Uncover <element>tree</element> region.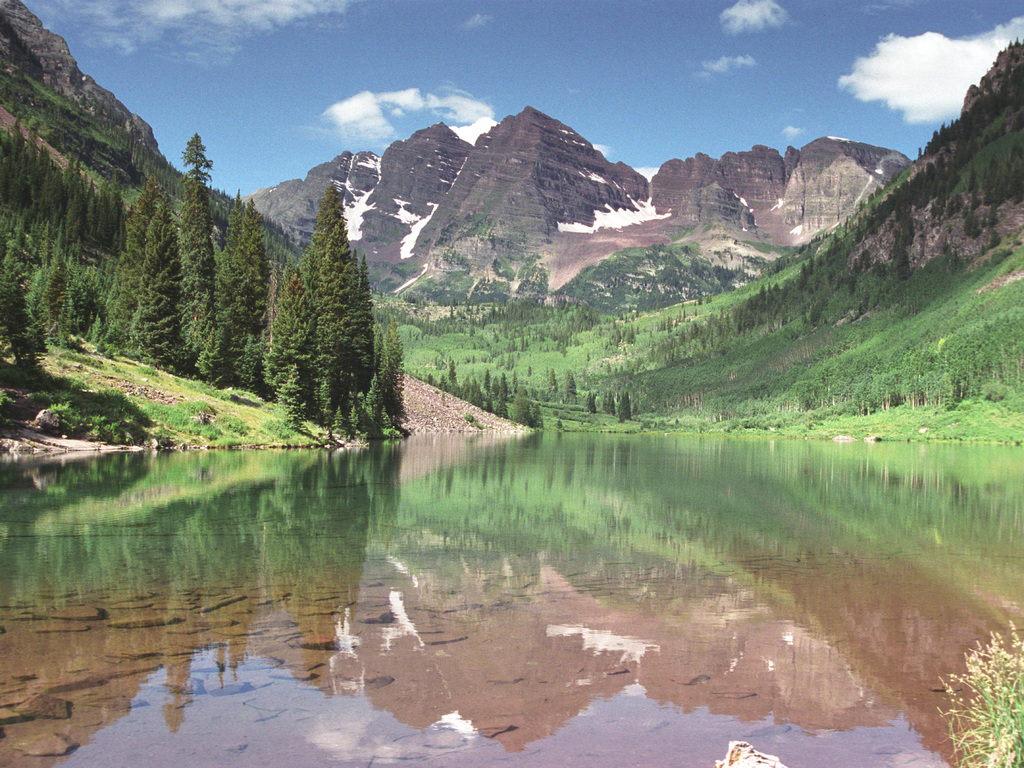
Uncovered: {"x1": 210, "y1": 193, "x2": 282, "y2": 398}.
